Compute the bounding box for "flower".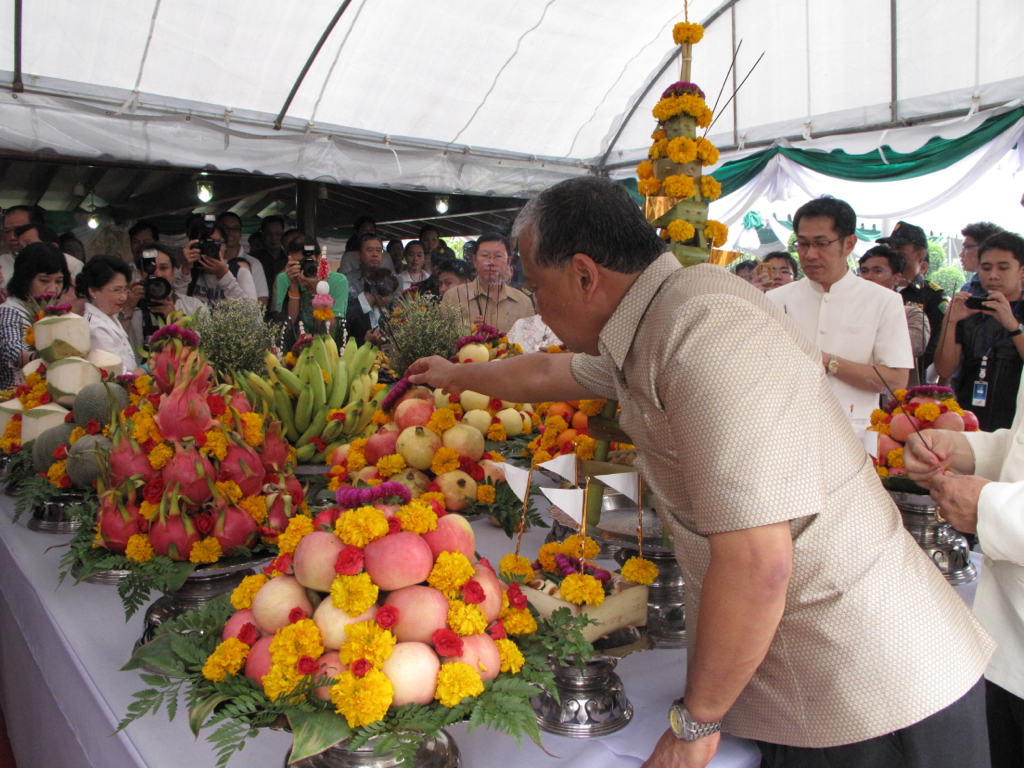
locate(461, 575, 479, 603).
